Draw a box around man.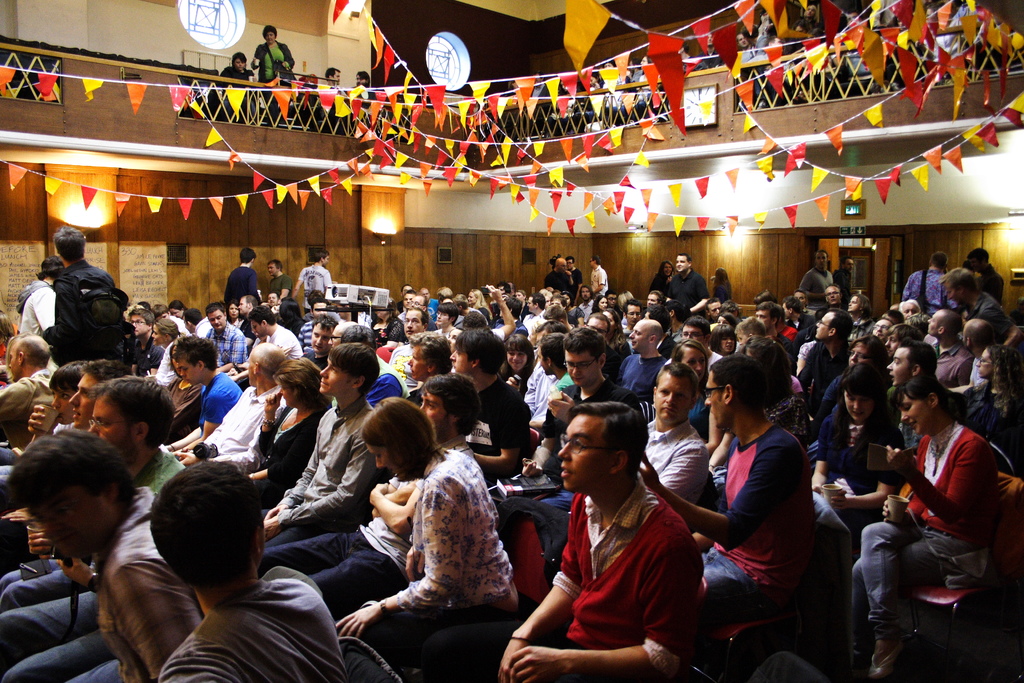
detection(235, 309, 309, 387).
